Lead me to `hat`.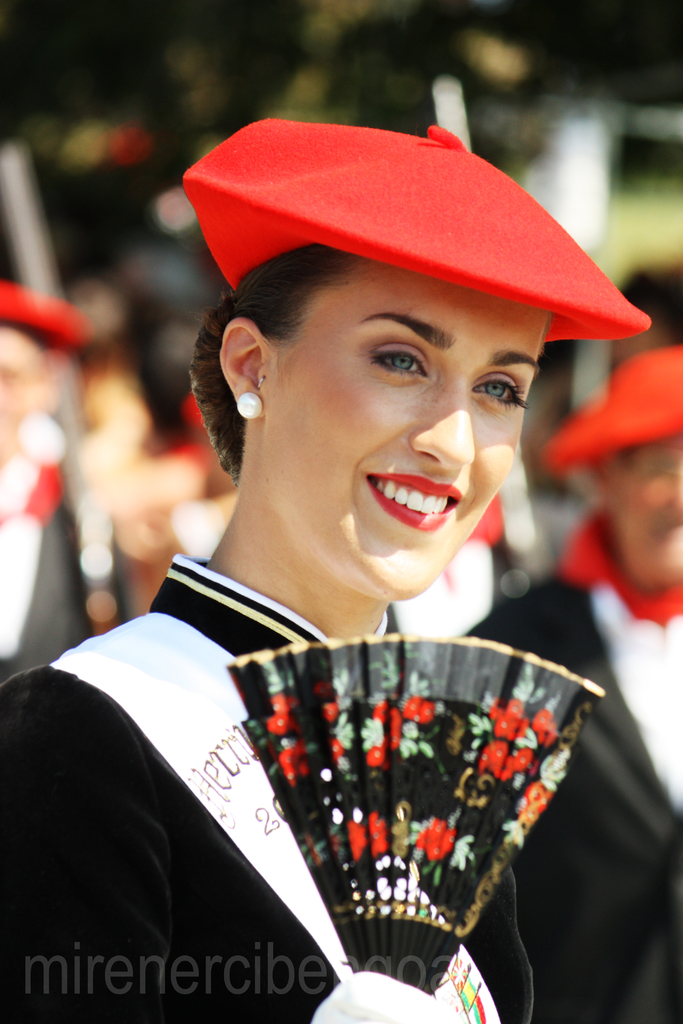
Lead to {"left": 0, "top": 286, "right": 80, "bottom": 359}.
